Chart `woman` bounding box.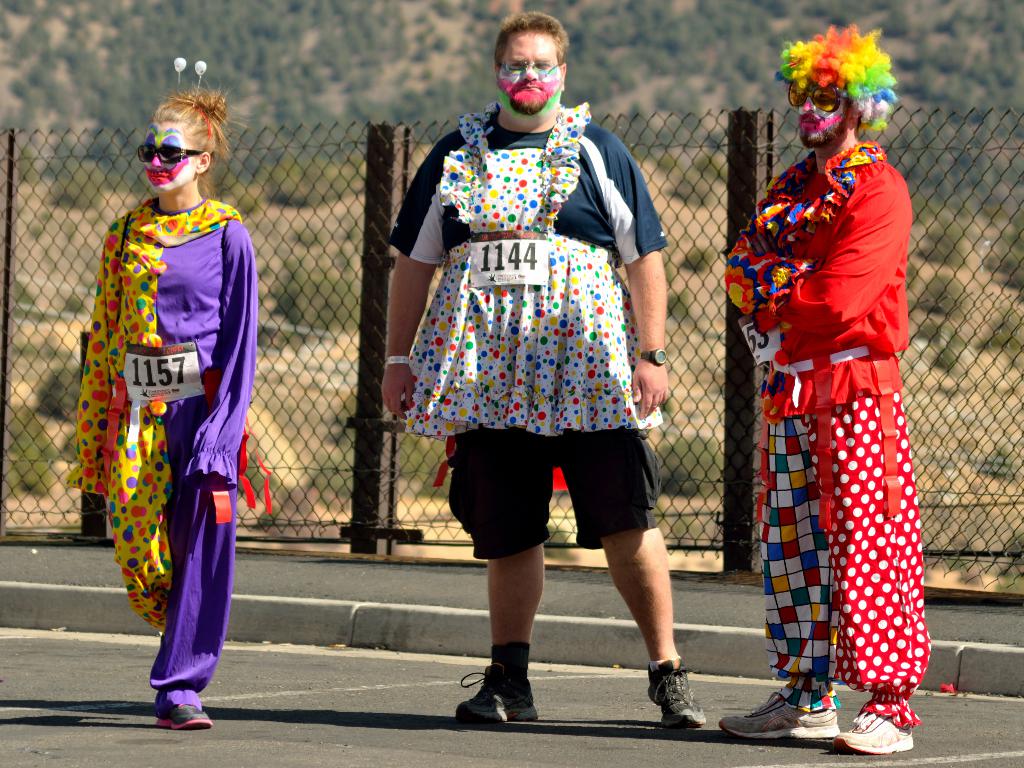
Charted: region(79, 56, 262, 728).
